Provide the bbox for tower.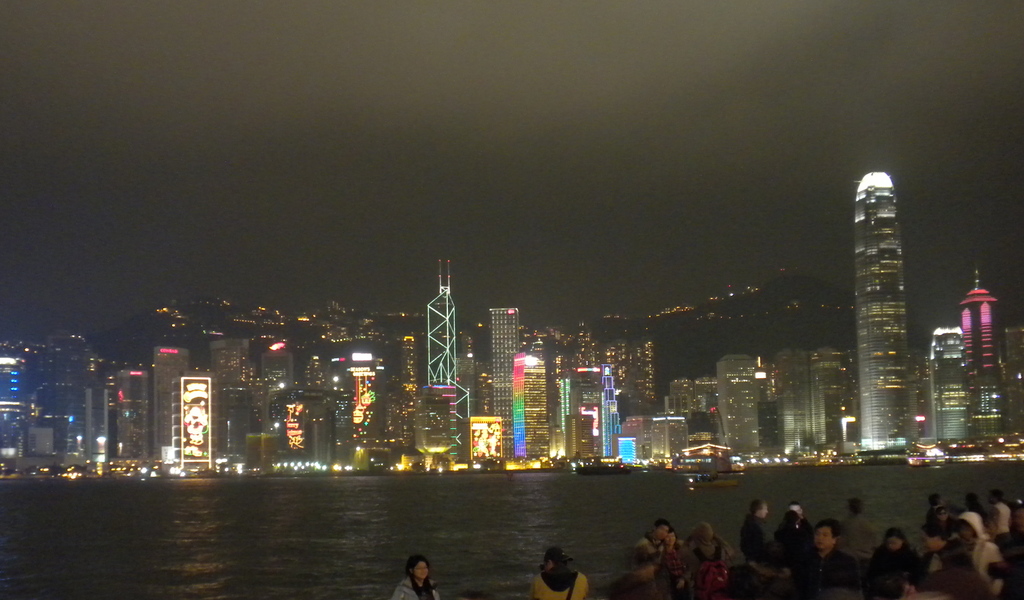
left=254, top=345, right=299, bottom=441.
